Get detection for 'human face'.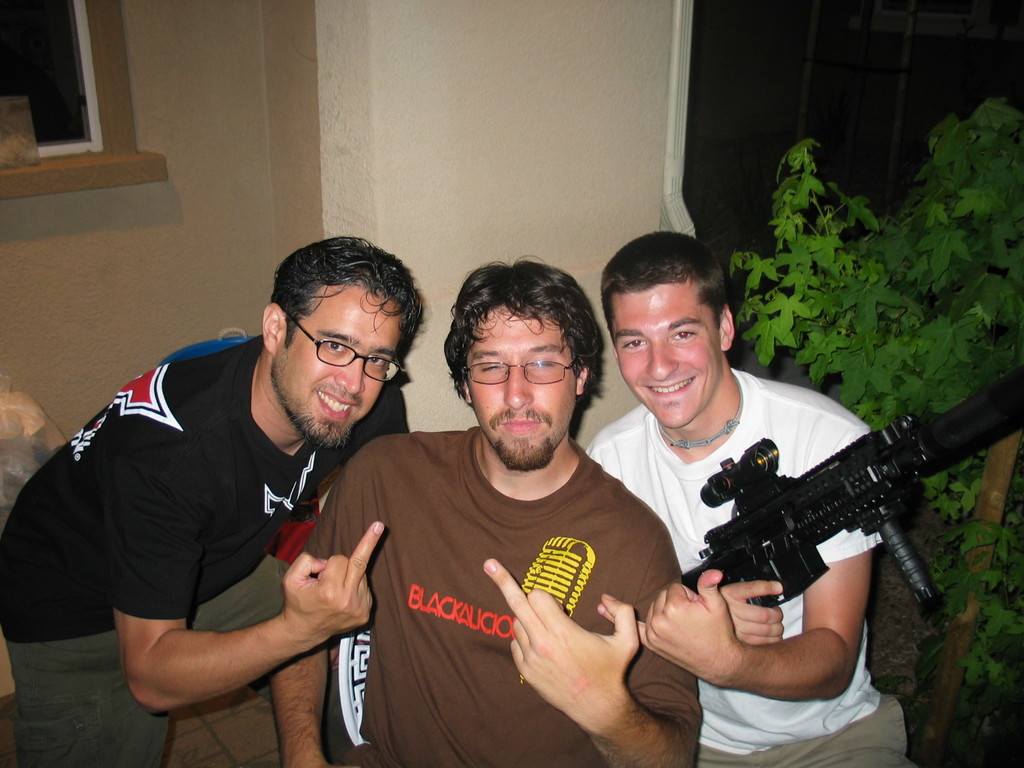
Detection: <region>618, 291, 707, 430</region>.
